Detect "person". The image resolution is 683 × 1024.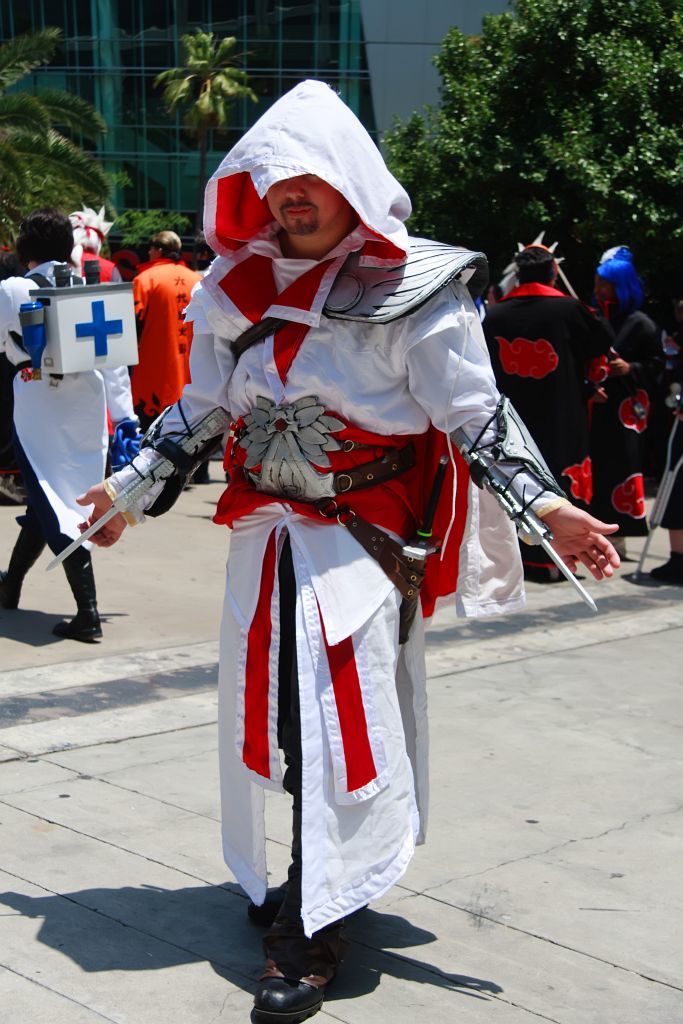
locate(580, 241, 677, 528).
